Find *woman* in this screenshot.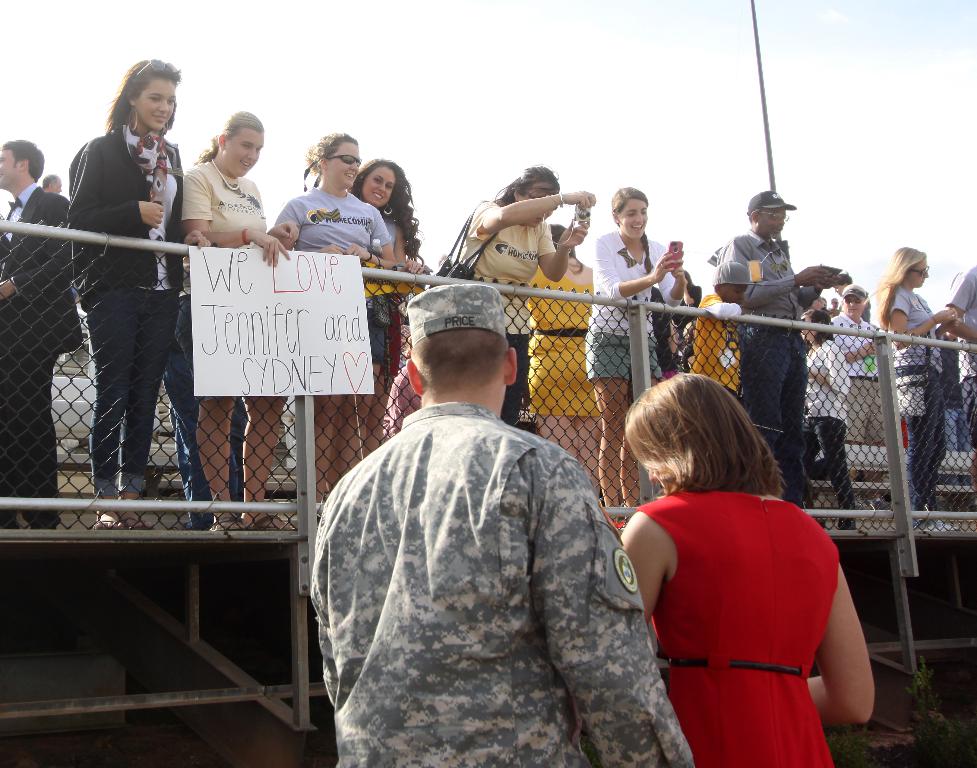
The bounding box for *woman* is bbox(523, 224, 598, 499).
